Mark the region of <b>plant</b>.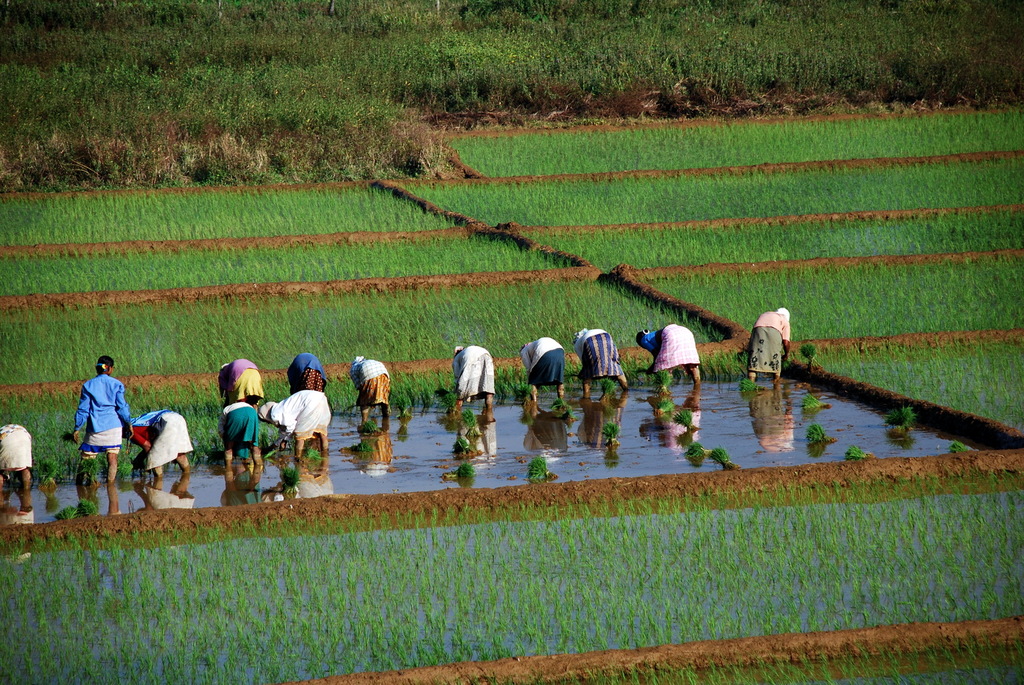
Region: select_region(716, 441, 739, 468).
